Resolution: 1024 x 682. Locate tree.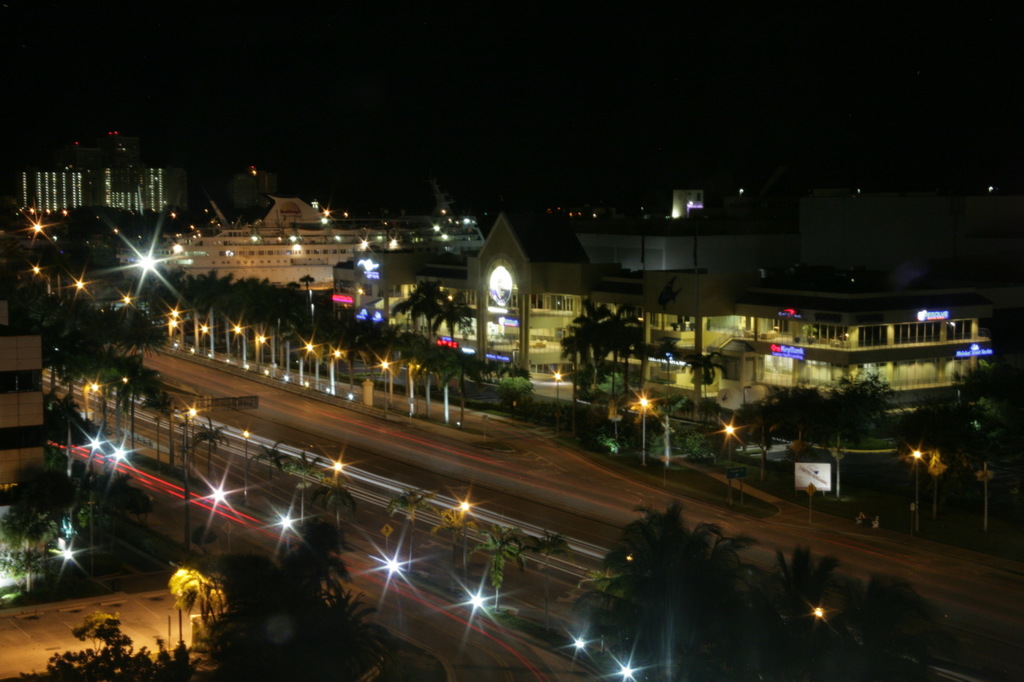
detection(570, 300, 605, 397).
